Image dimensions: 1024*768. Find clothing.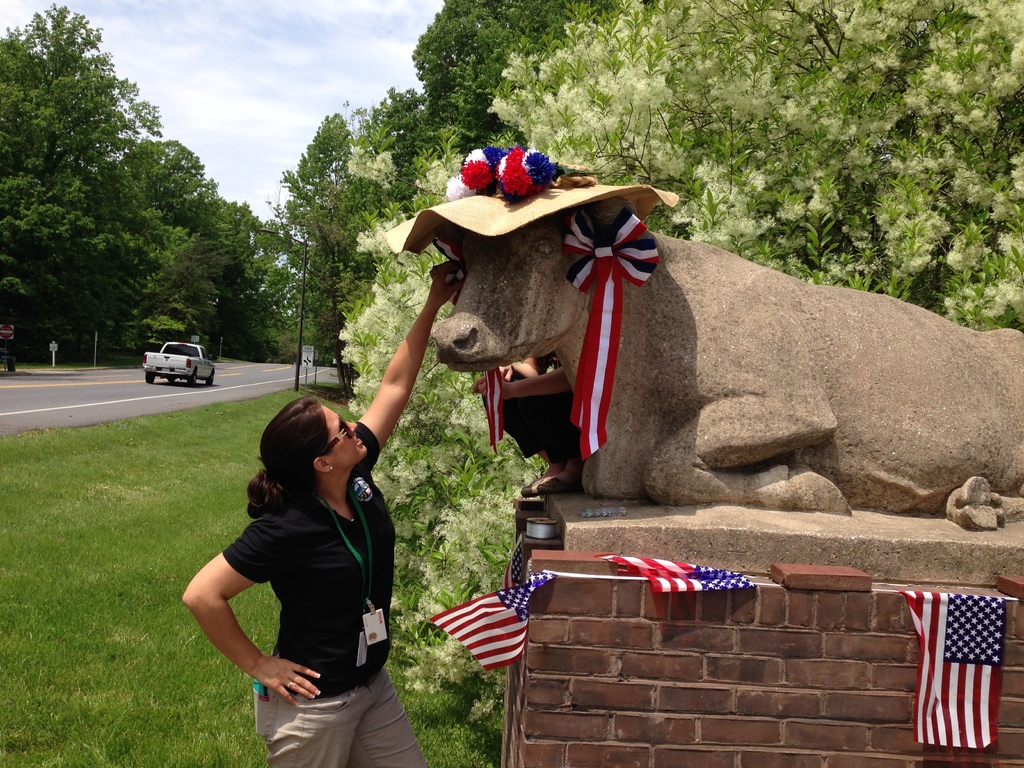
bbox=[220, 413, 438, 767].
